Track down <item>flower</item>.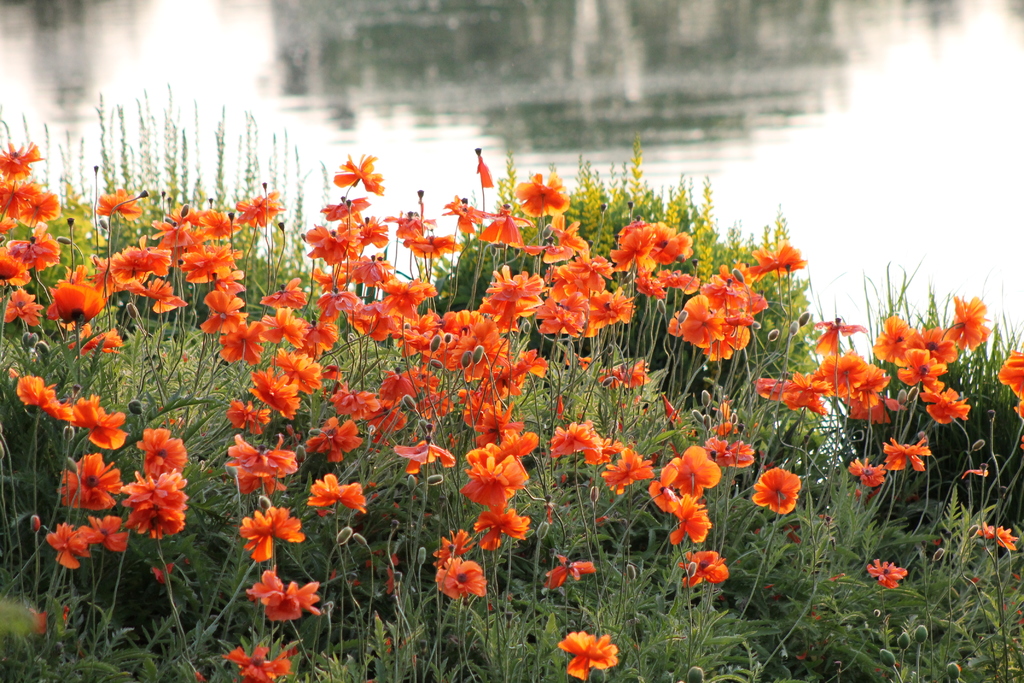
Tracked to 47/282/106/334.
